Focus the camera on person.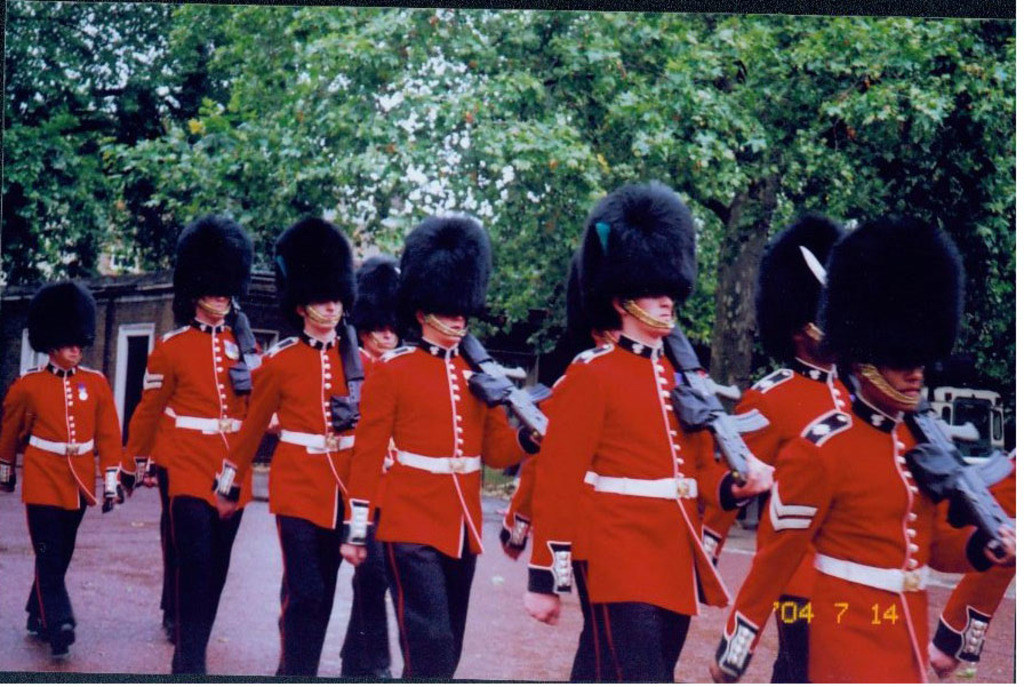
Focus region: BBox(726, 215, 1023, 678).
